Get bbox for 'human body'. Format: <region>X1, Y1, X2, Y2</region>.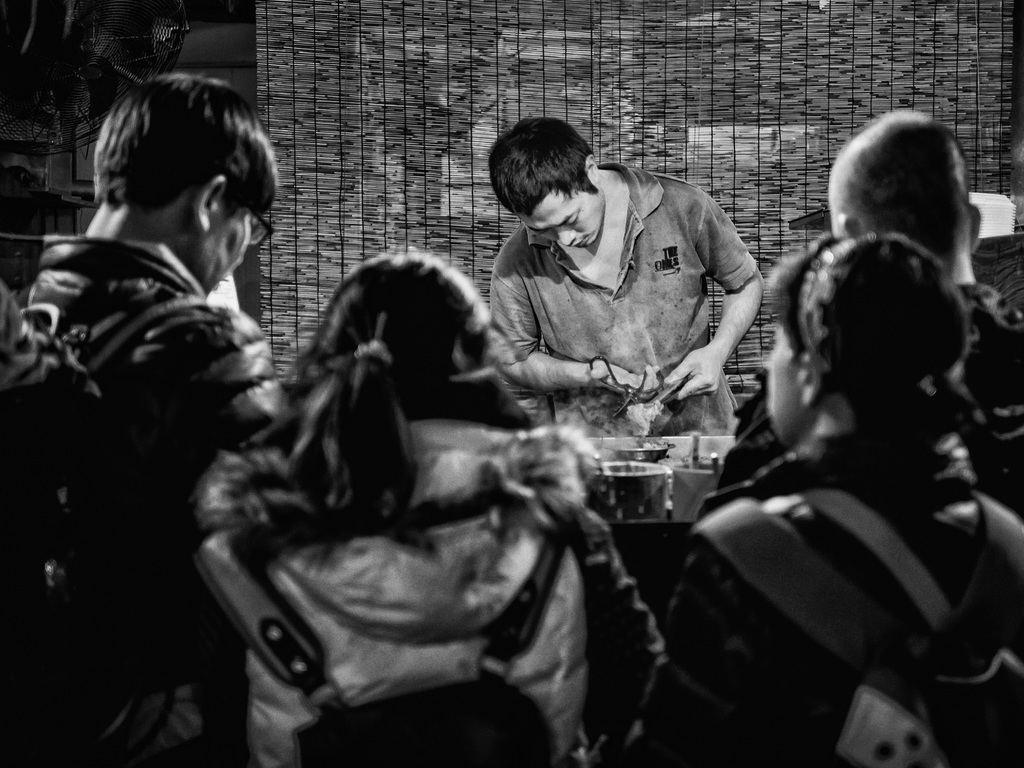
<region>13, 232, 276, 767</region>.
